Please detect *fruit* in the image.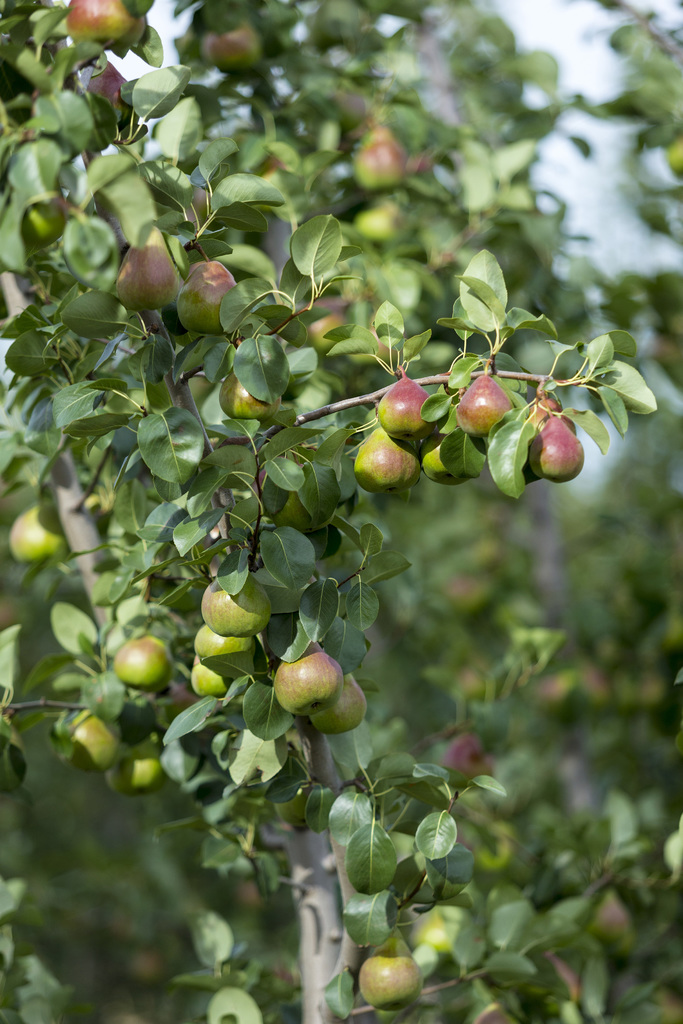
[424,430,475,486].
